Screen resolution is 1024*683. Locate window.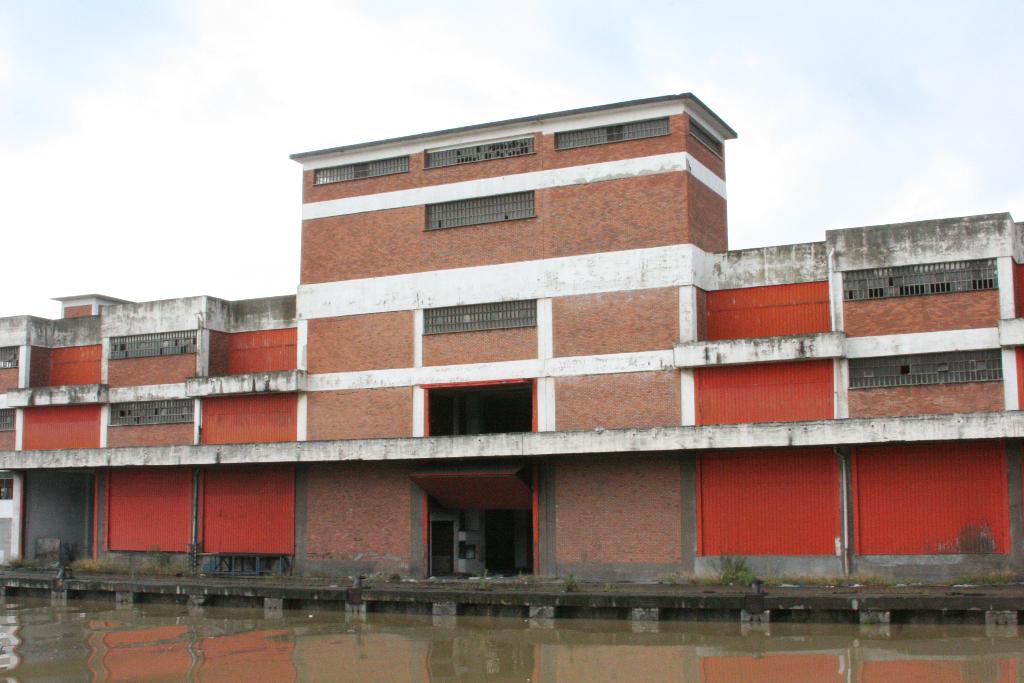
region(849, 353, 1001, 388).
